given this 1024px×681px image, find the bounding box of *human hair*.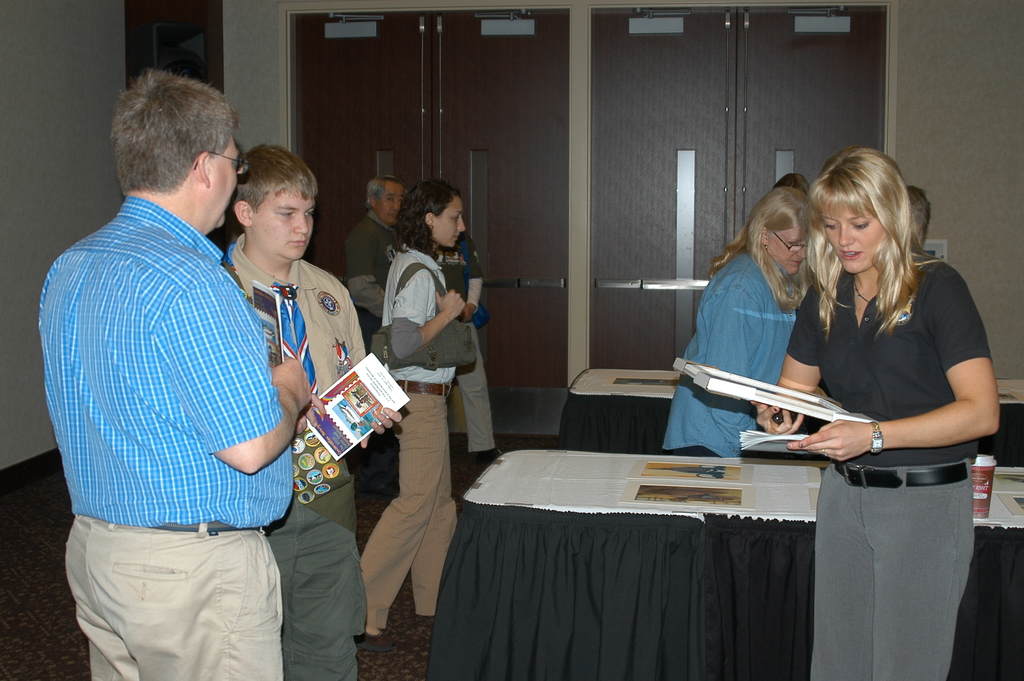
bbox(812, 144, 941, 321).
